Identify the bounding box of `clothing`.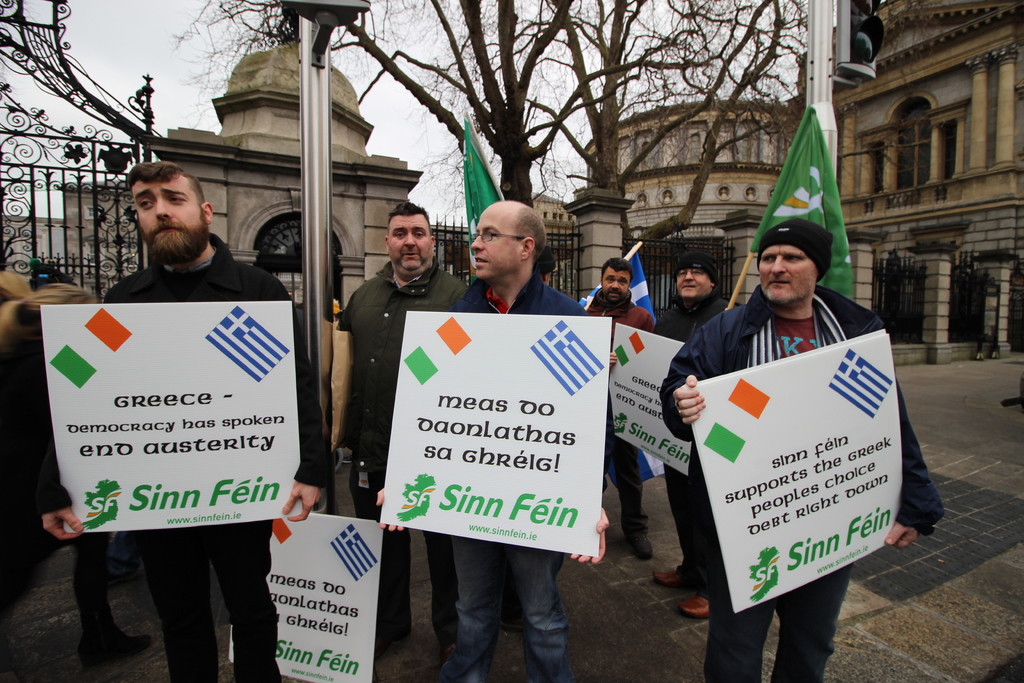
pyautogui.locateOnScreen(334, 263, 461, 641).
